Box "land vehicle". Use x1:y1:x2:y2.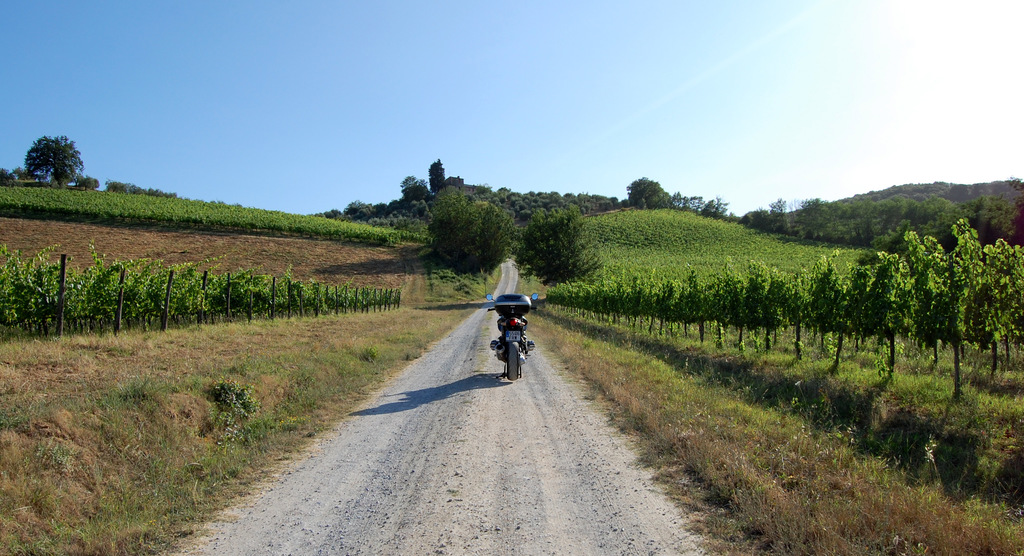
486:289:536:378.
